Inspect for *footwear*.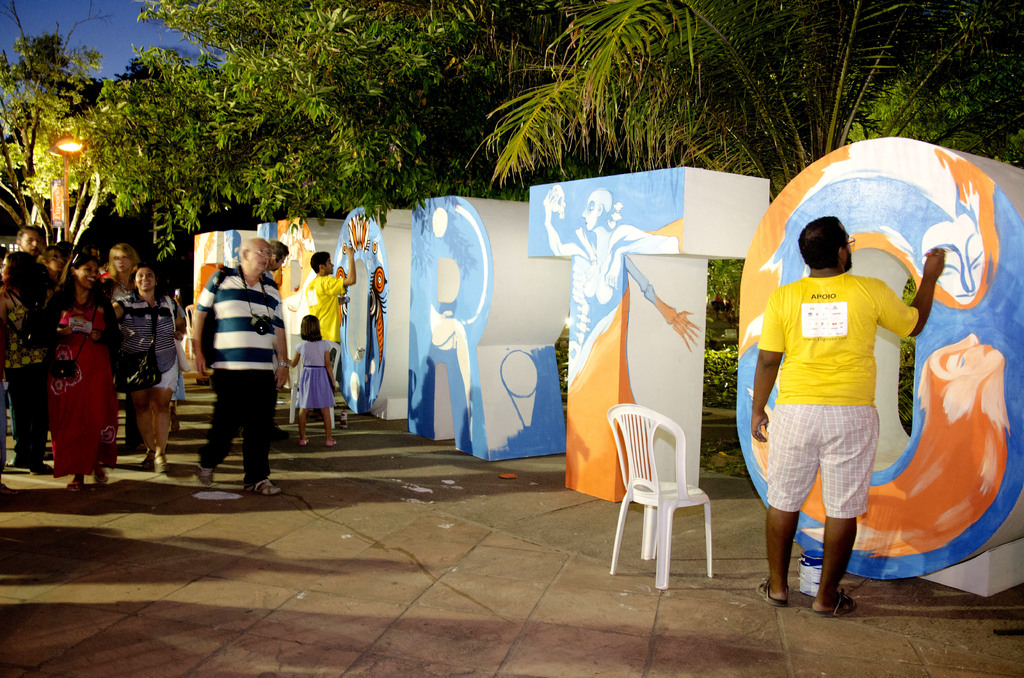
Inspection: [65,478,85,492].
